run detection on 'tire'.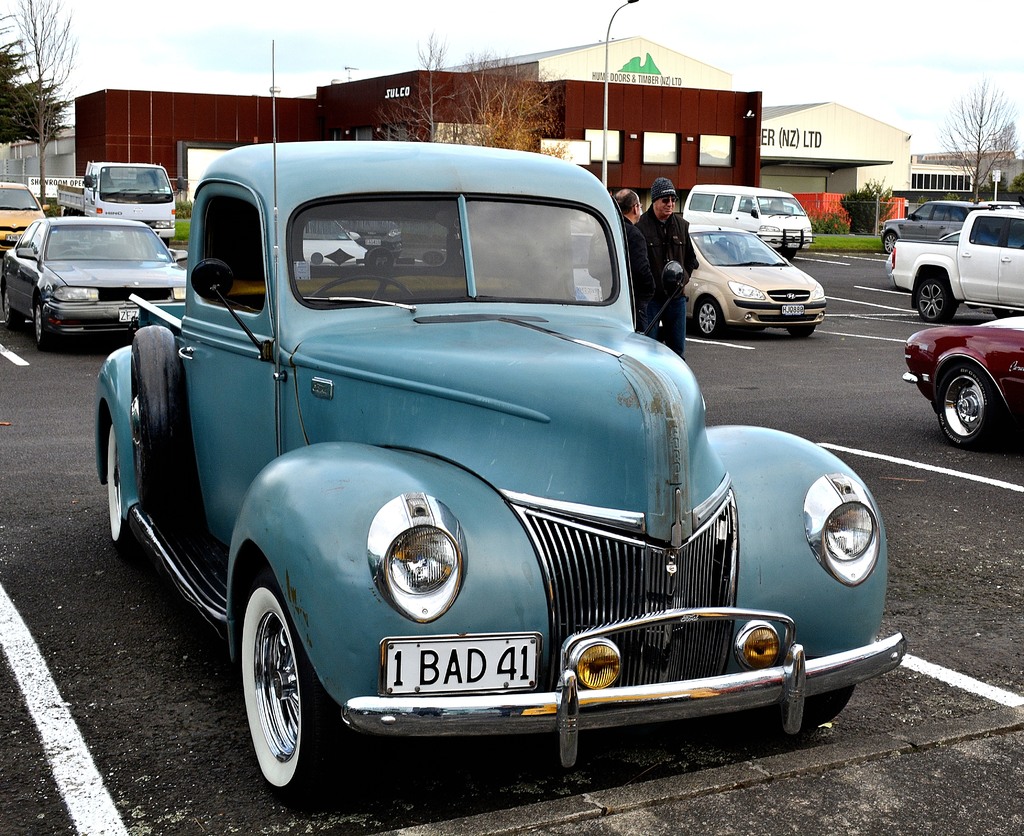
Result: <region>1, 280, 10, 326</region>.
